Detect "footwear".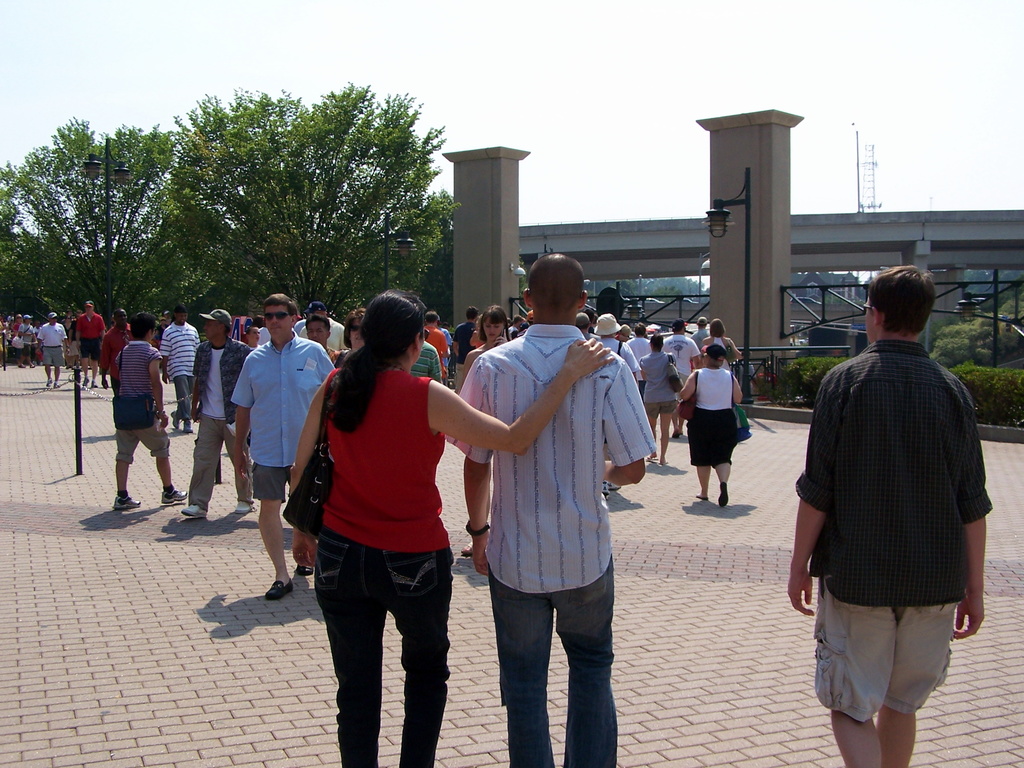
Detected at {"left": 45, "top": 380, "right": 51, "bottom": 388}.
